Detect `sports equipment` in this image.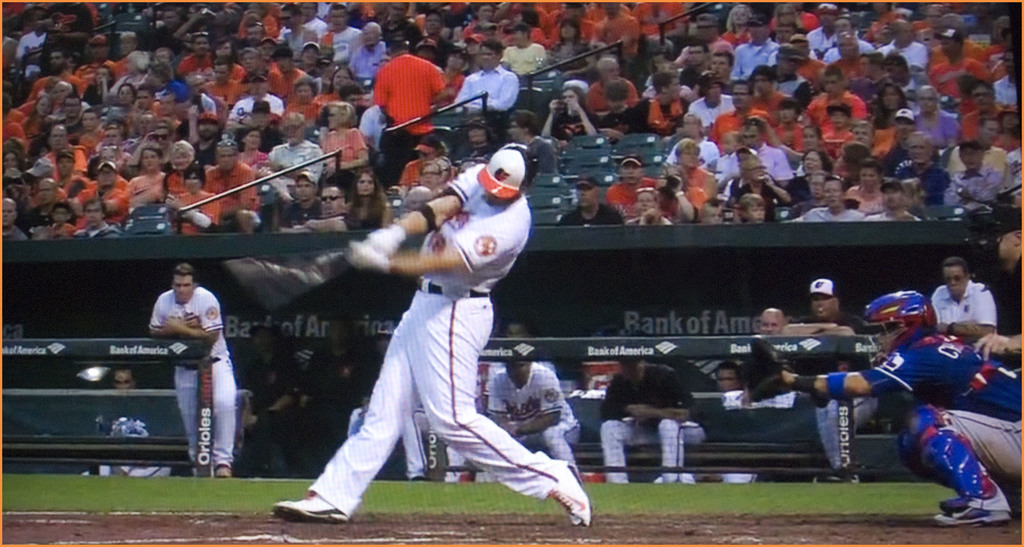
Detection: [x1=737, y1=335, x2=788, y2=409].
